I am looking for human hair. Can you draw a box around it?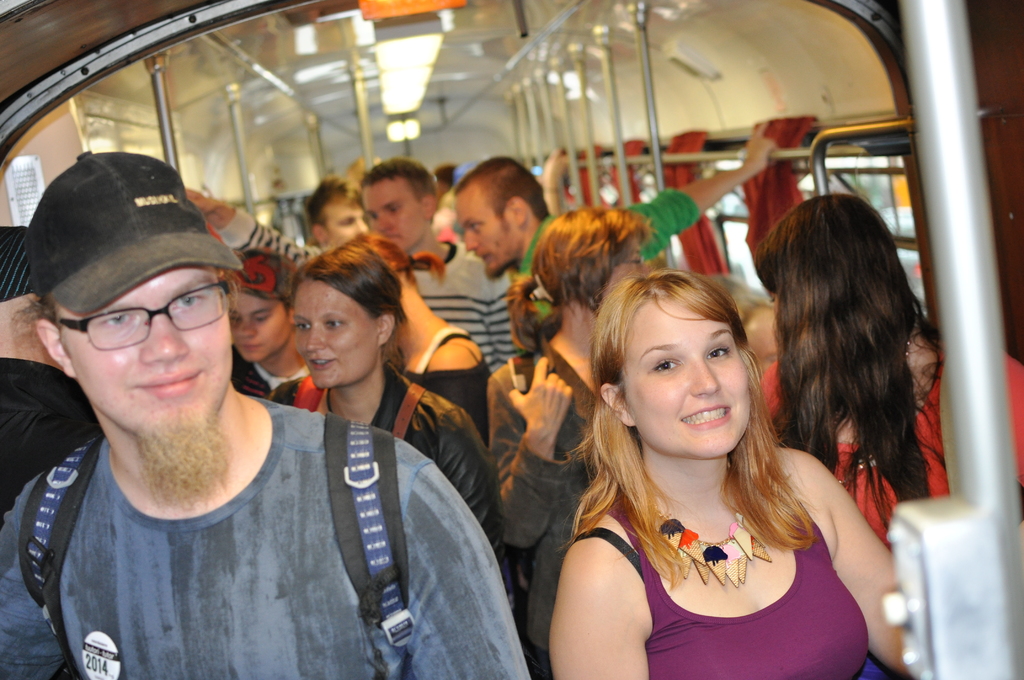
Sure, the bounding box is [x1=562, y1=264, x2=828, y2=590].
